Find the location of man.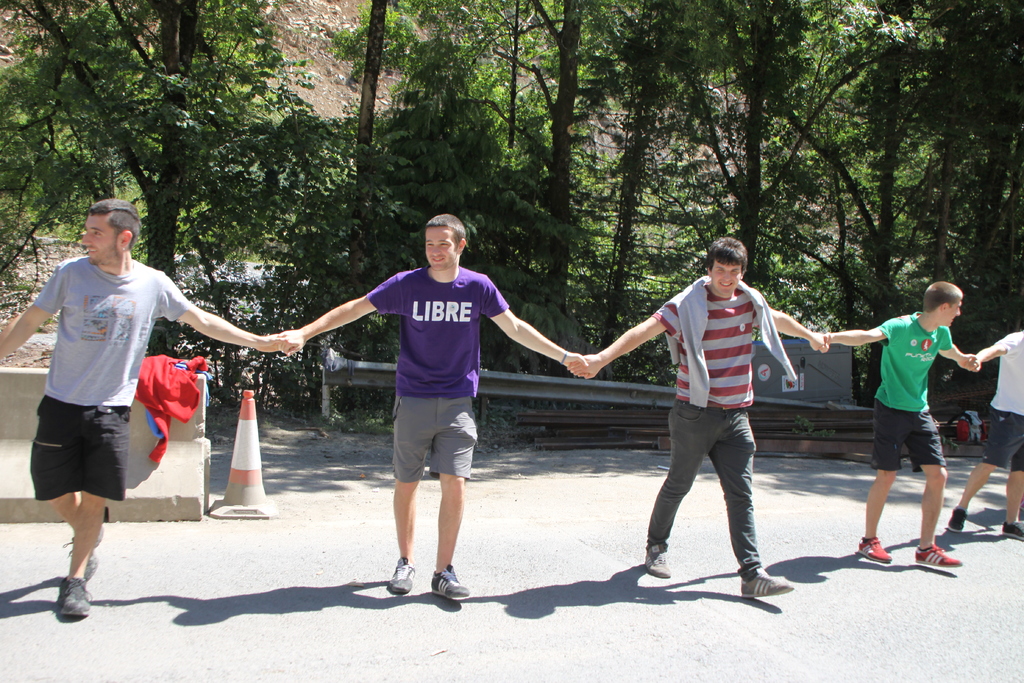
Location: 950:338:1023:540.
